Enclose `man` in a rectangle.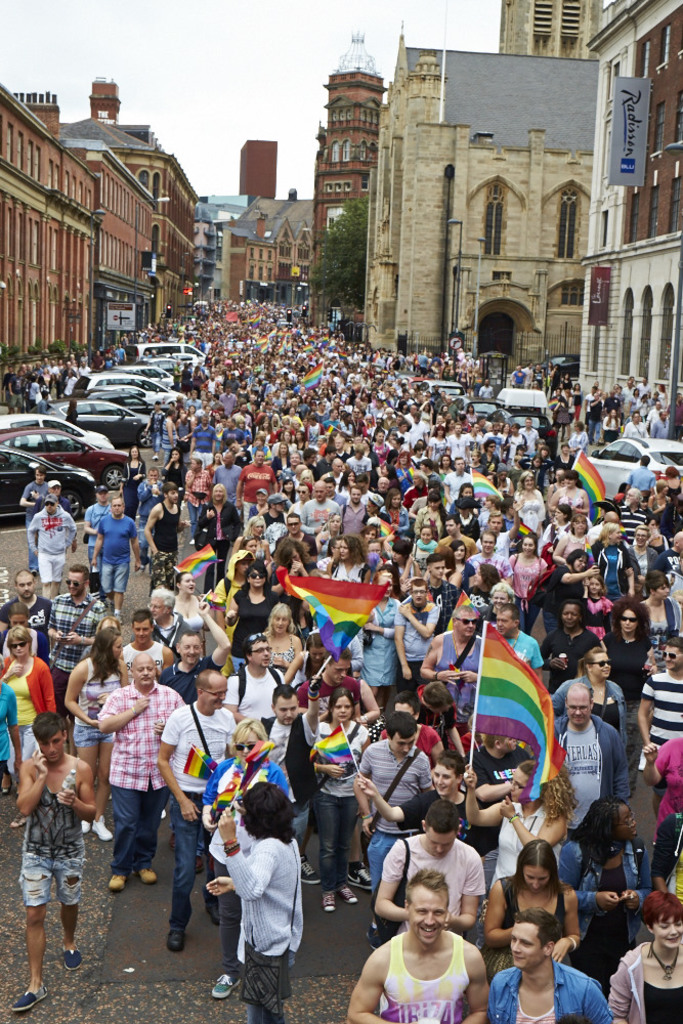
(245, 660, 329, 902).
